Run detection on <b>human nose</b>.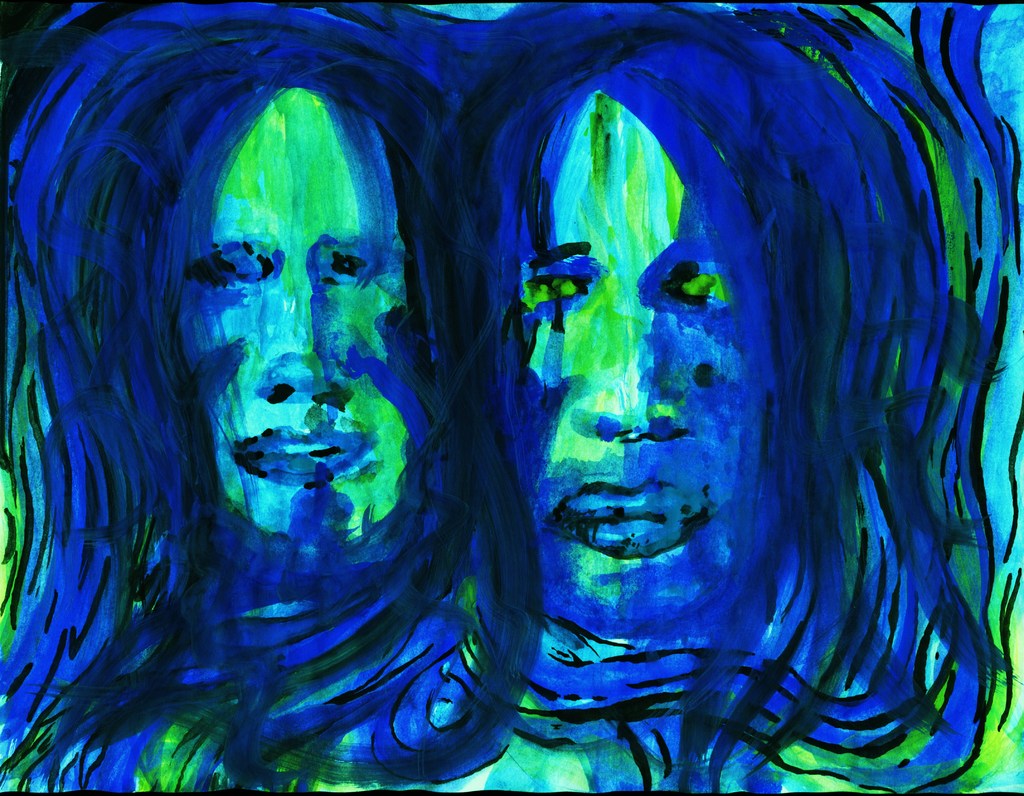
Result: (570, 299, 677, 441).
